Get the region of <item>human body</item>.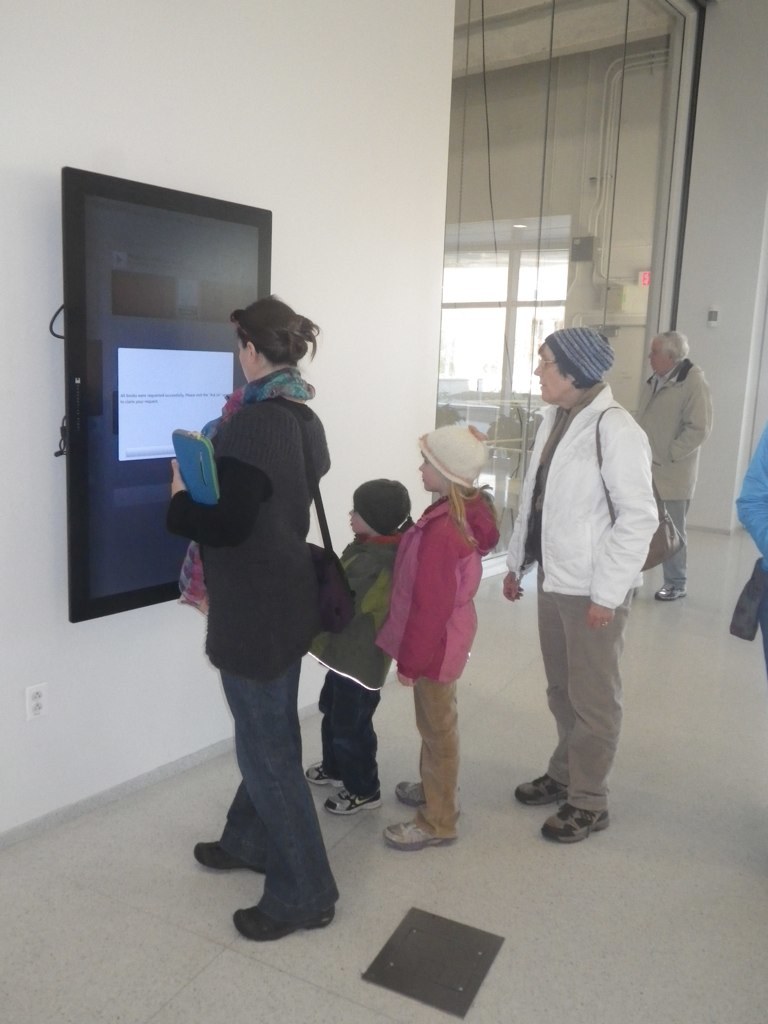
[305, 533, 410, 813].
